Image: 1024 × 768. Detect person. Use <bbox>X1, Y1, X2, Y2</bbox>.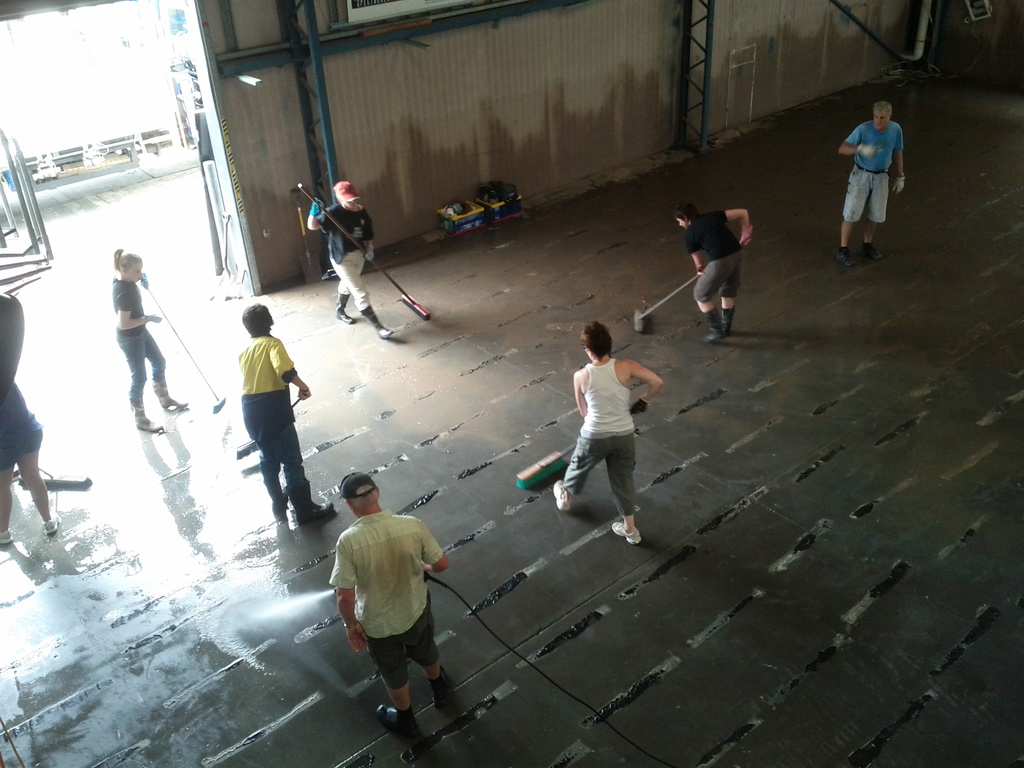
<bbox>828, 88, 909, 264</bbox>.
